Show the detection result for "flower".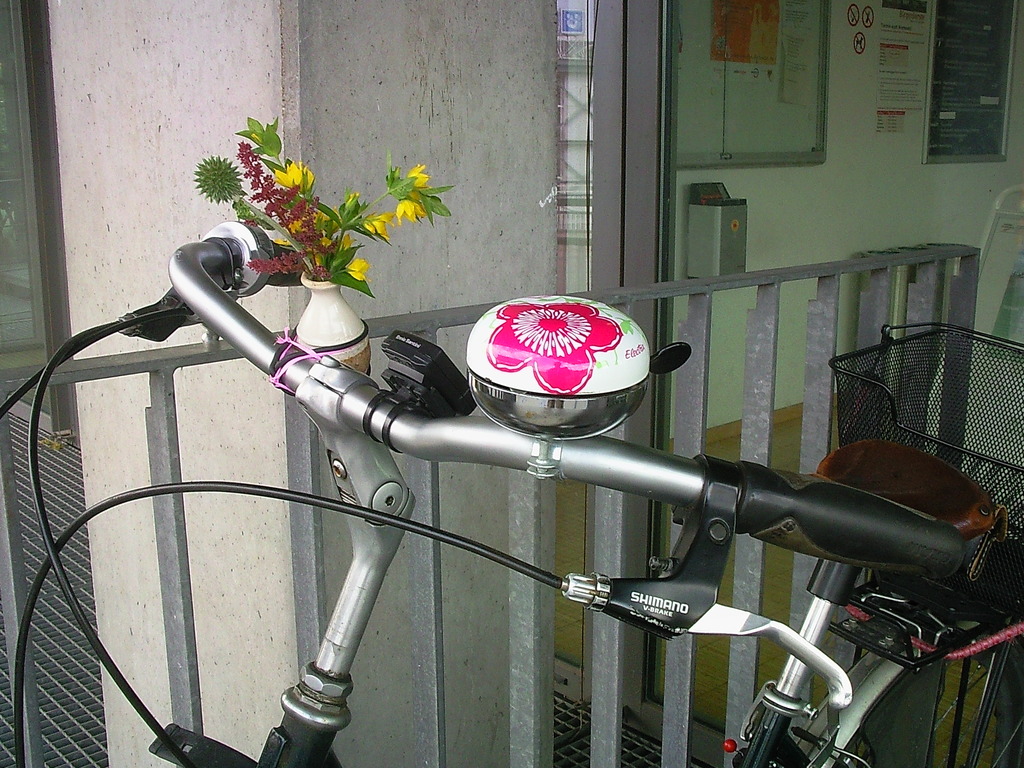
408, 163, 435, 188.
